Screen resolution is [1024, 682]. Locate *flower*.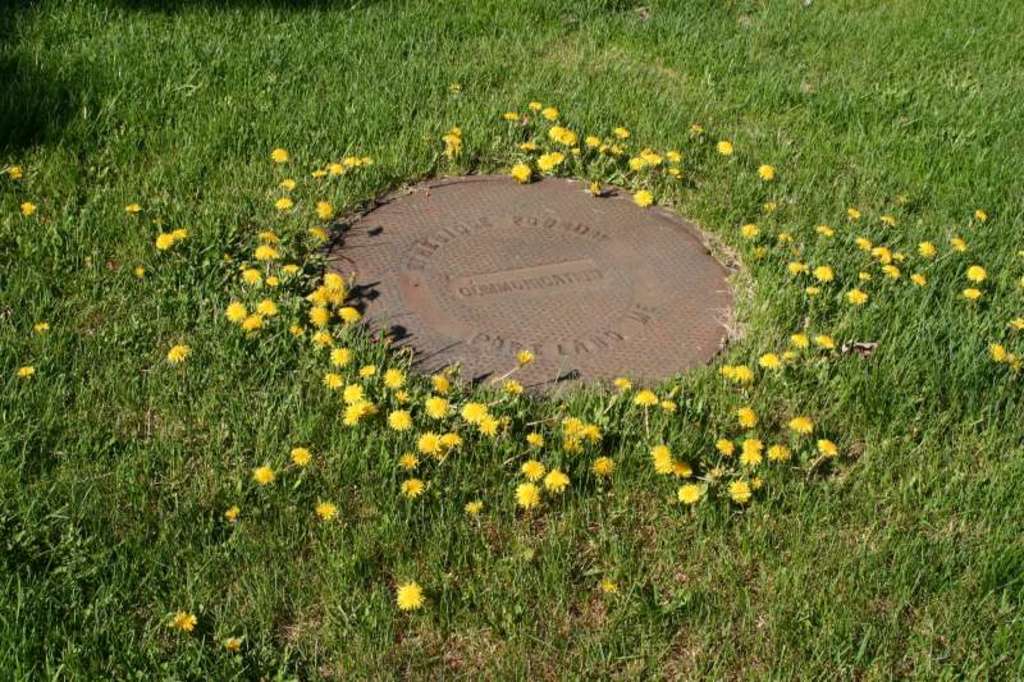
[left=741, top=407, right=756, bottom=429].
